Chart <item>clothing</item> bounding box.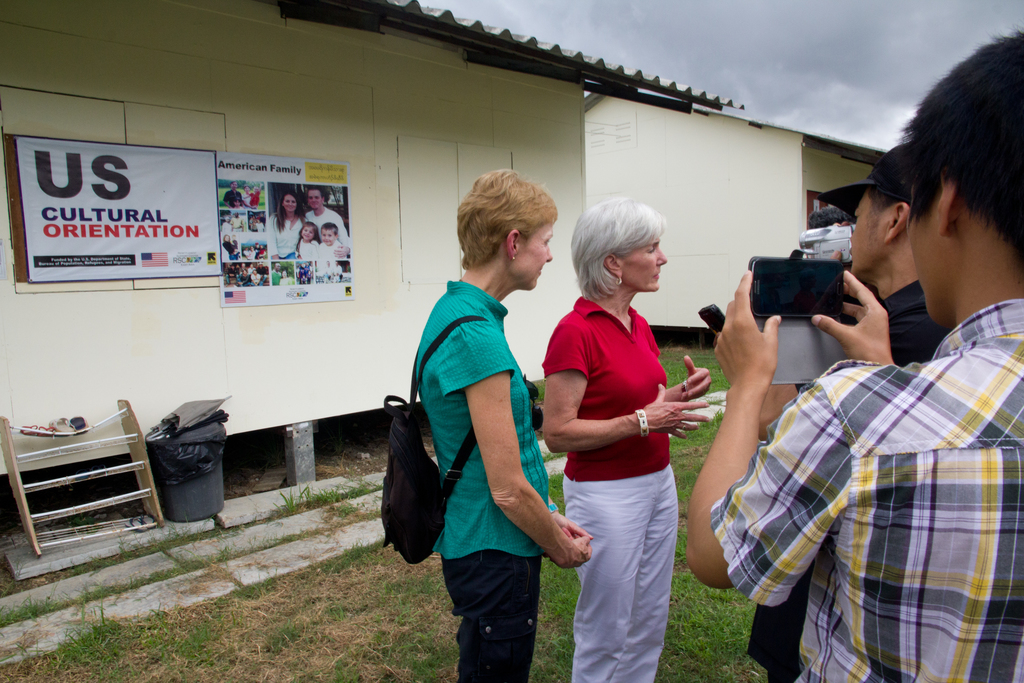
Charted: {"left": 553, "top": 261, "right": 701, "bottom": 647}.
